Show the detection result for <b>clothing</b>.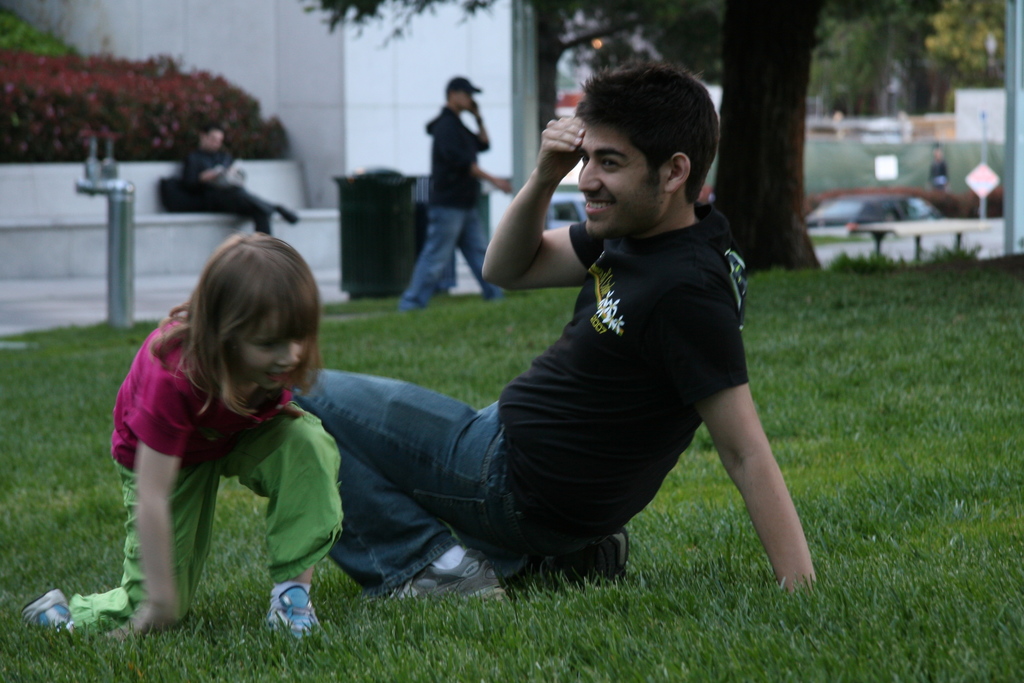
crop(400, 202, 519, 311).
